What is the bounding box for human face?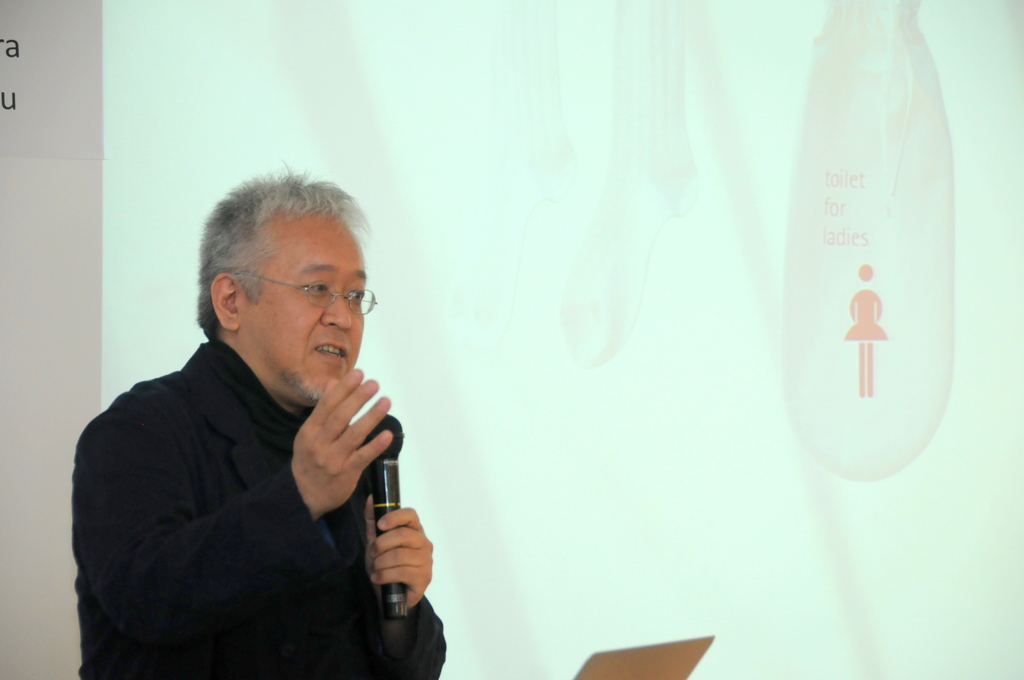
(left=241, top=212, right=367, bottom=400).
